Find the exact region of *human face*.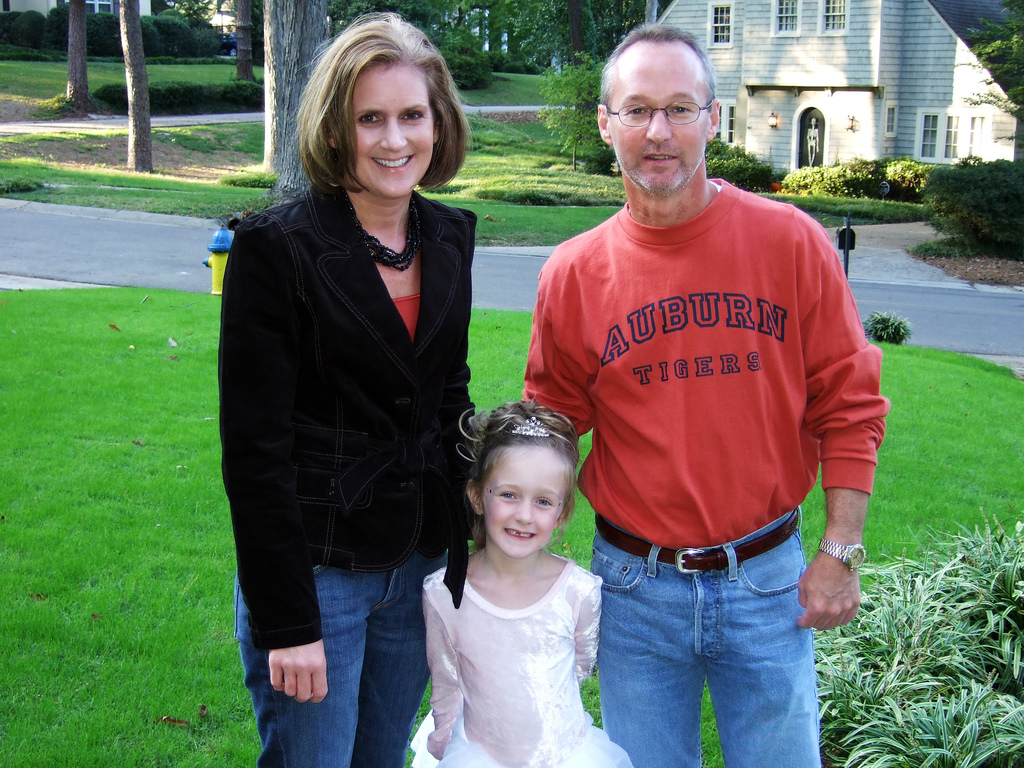
Exact region: rect(607, 35, 708, 193).
